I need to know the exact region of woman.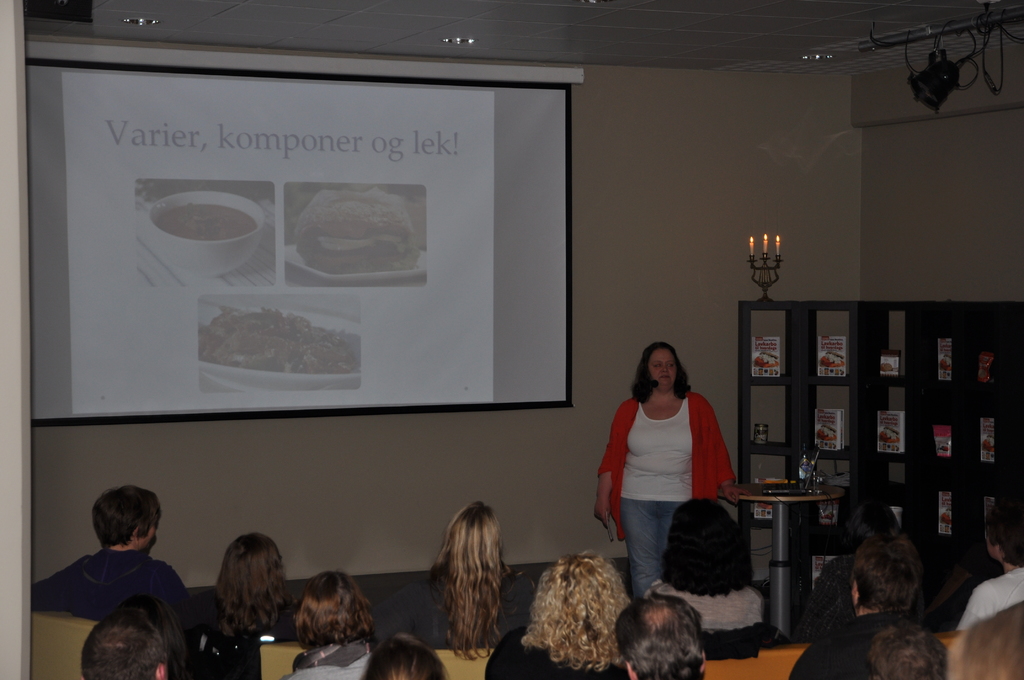
Region: [362,629,444,679].
